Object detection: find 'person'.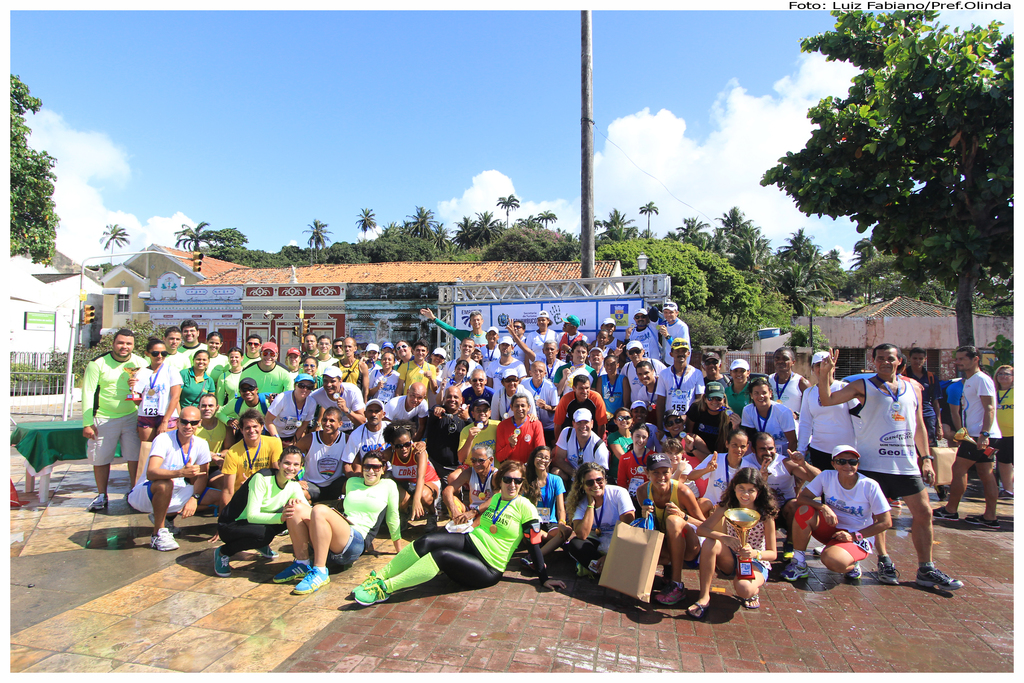
locate(382, 431, 442, 532).
